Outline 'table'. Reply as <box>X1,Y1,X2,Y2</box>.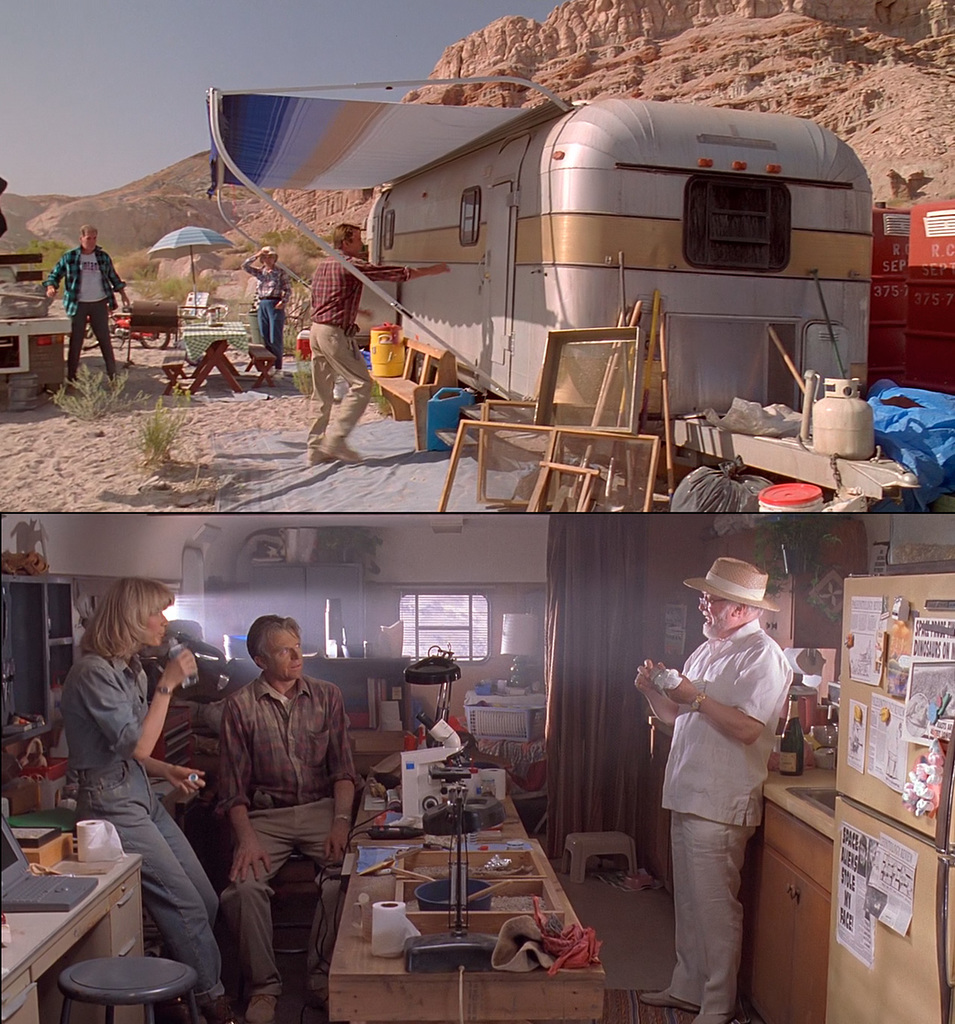
<box>325,756,609,1023</box>.
